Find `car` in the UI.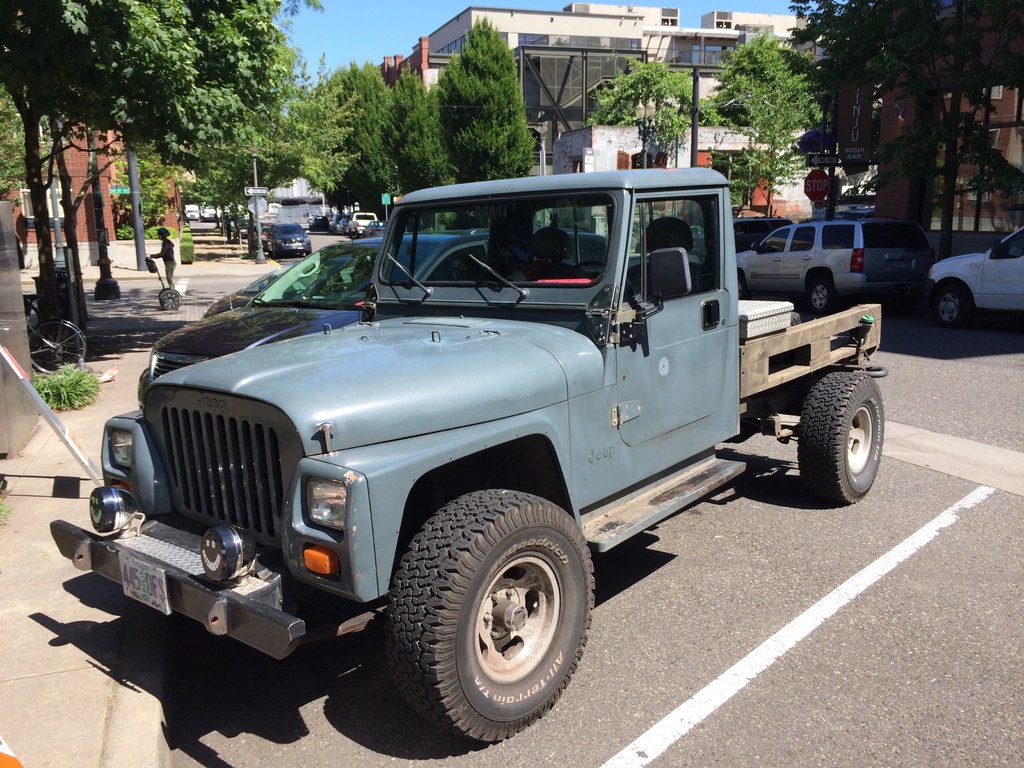
UI element at (x1=271, y1=223, x2=314, y2=257).
